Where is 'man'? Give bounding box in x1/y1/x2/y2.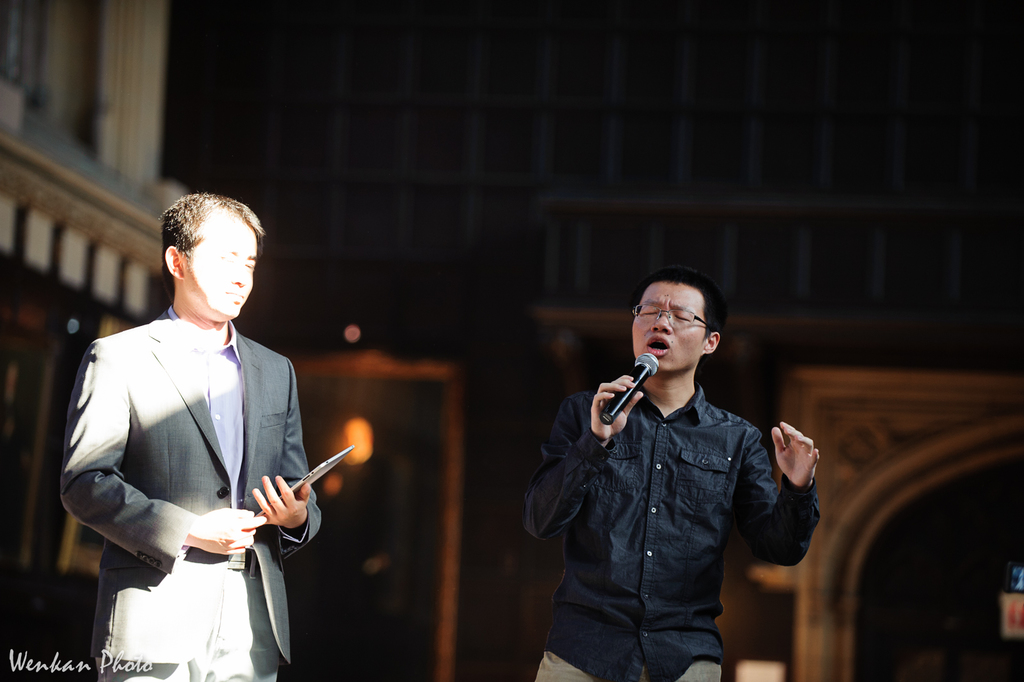
68/183/320/675.
